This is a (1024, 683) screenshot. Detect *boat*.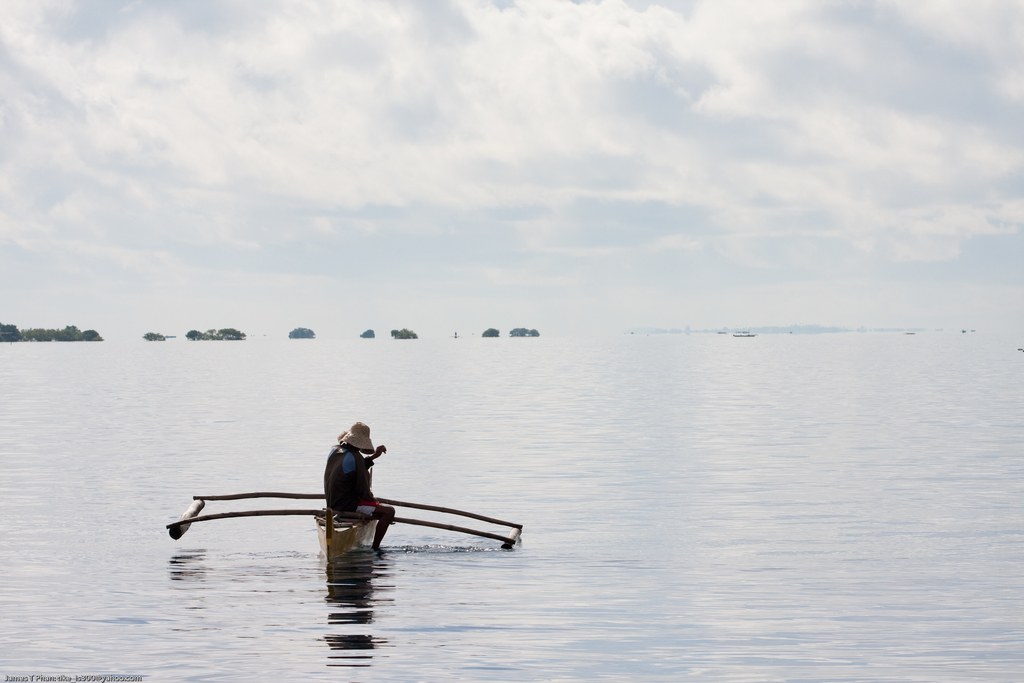
Rect(168, 450, 521, 561).
